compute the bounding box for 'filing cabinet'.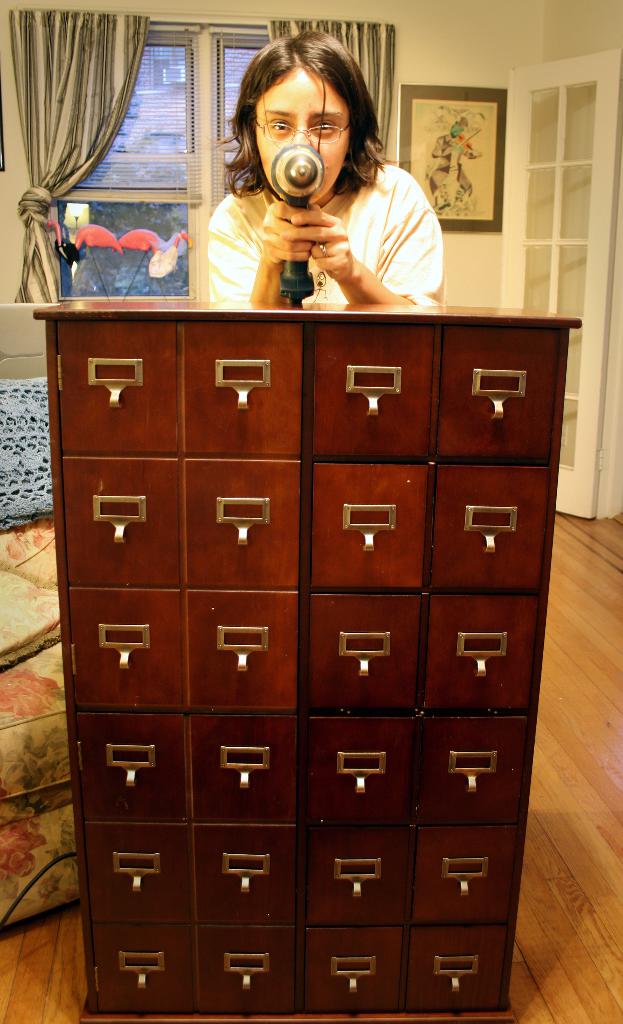
29, 301, 586, 1022.
